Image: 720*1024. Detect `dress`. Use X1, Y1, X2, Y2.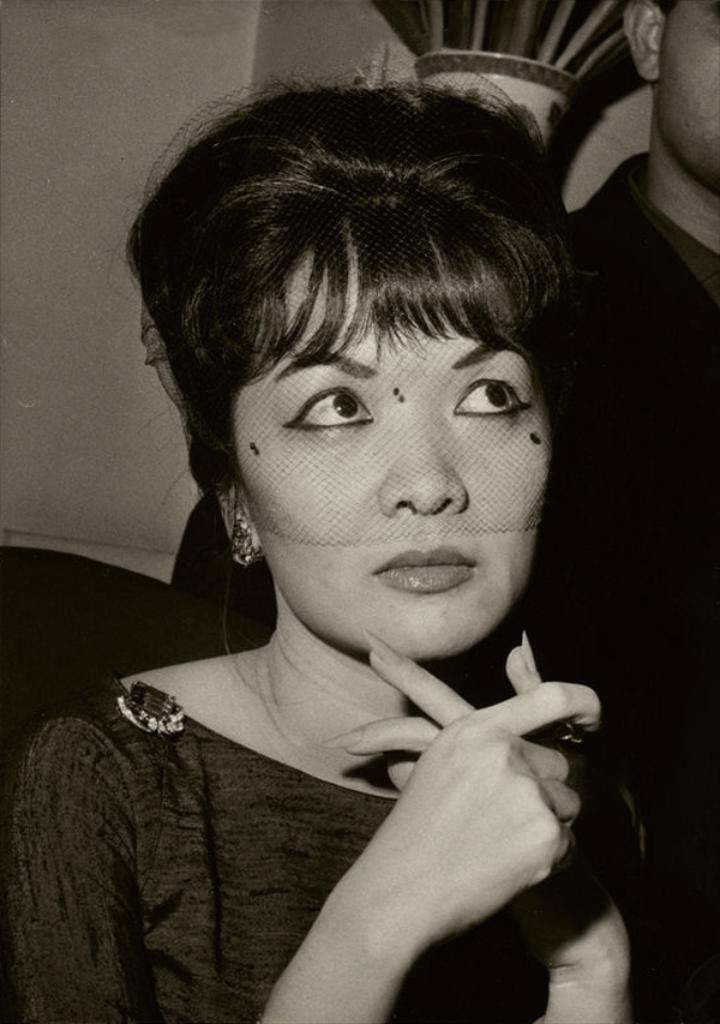
0, 663, 719, 1023.
